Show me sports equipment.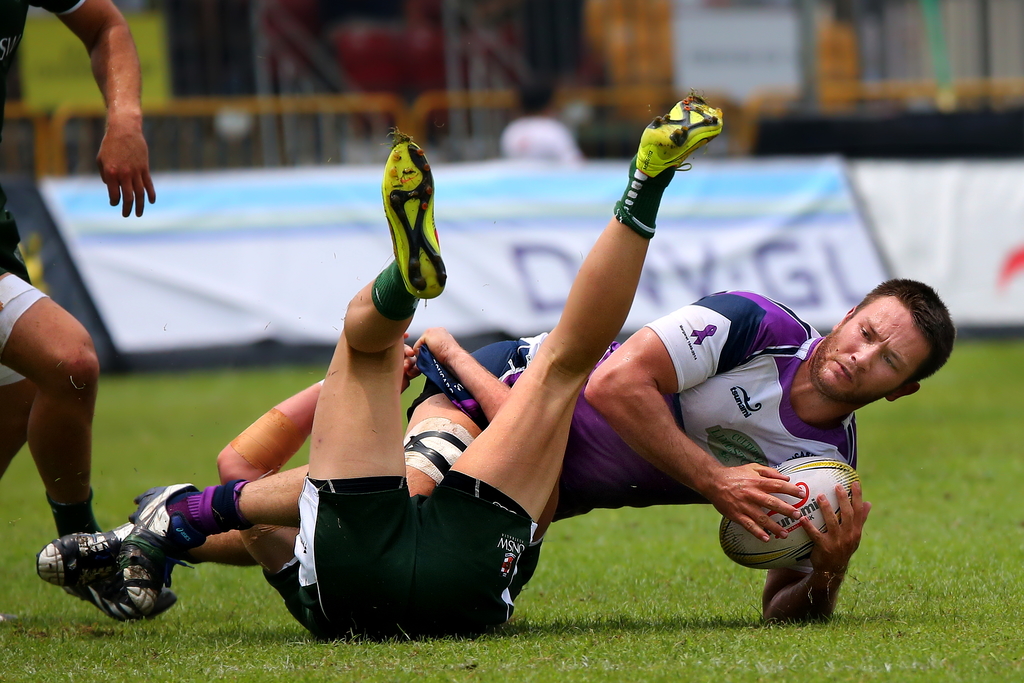
sports equipment is here: (718, 452, 856, 571).
